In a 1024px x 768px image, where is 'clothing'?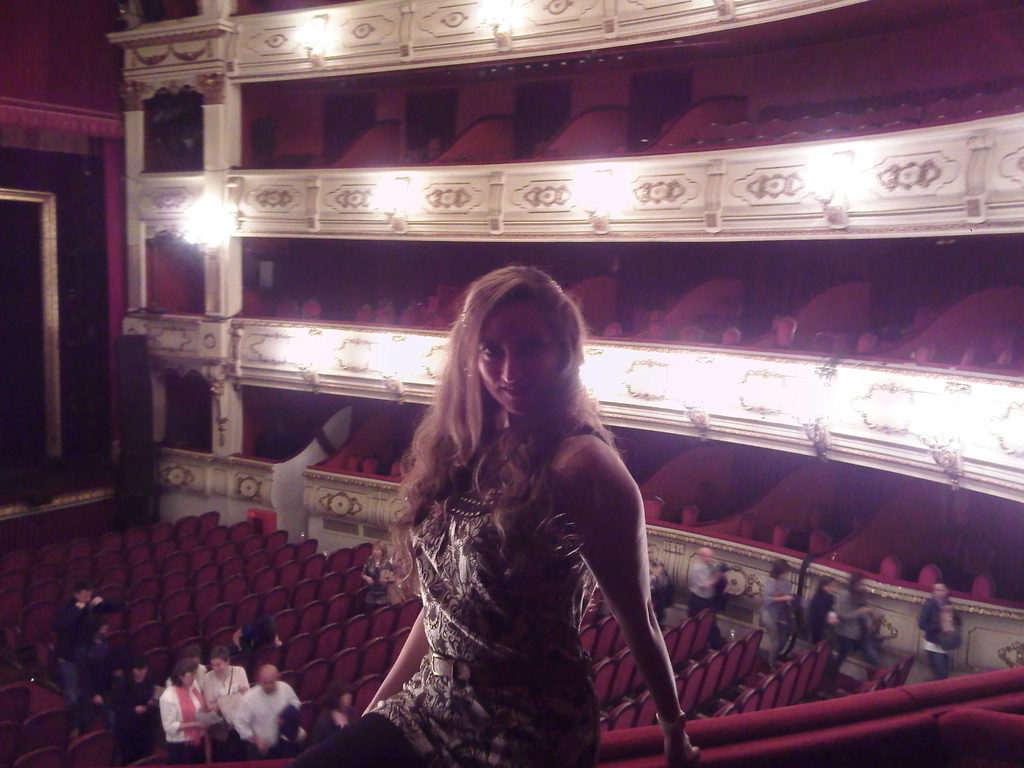
(159,685,202,763).
